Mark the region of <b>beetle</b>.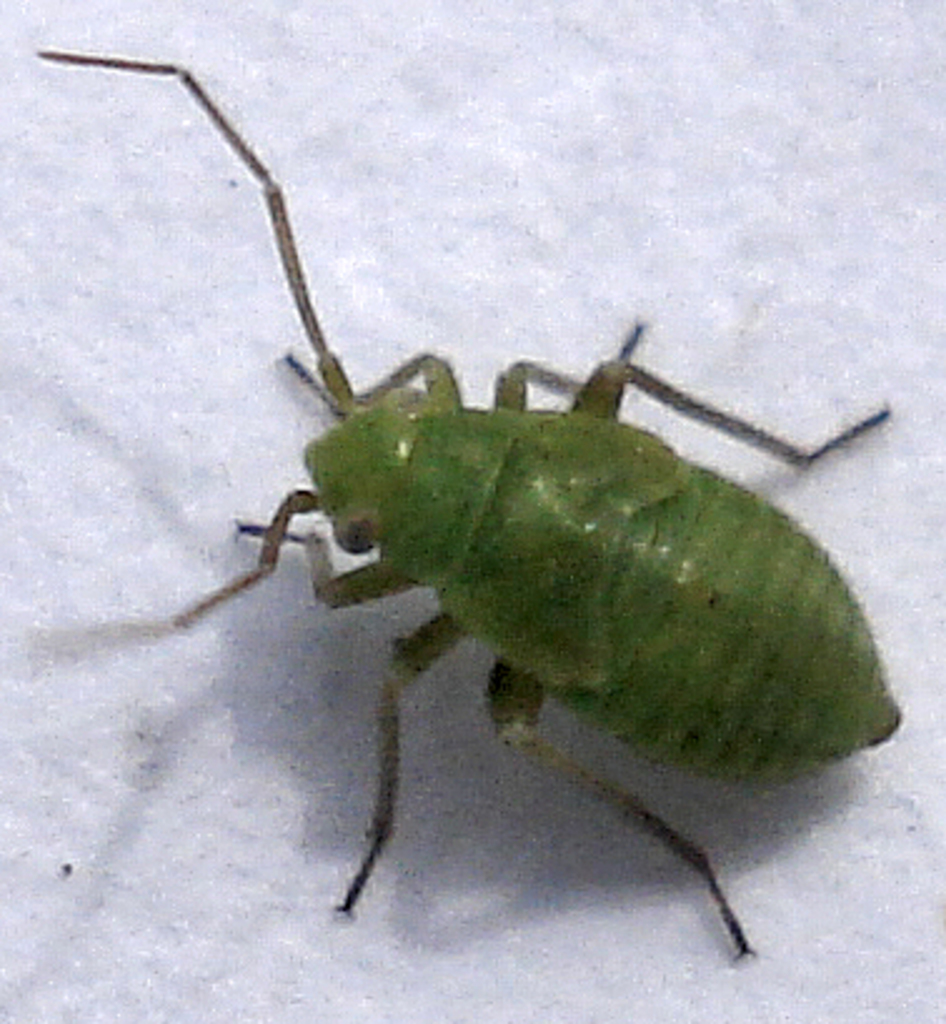
Region: rect(43, 13, 945, 1016).
